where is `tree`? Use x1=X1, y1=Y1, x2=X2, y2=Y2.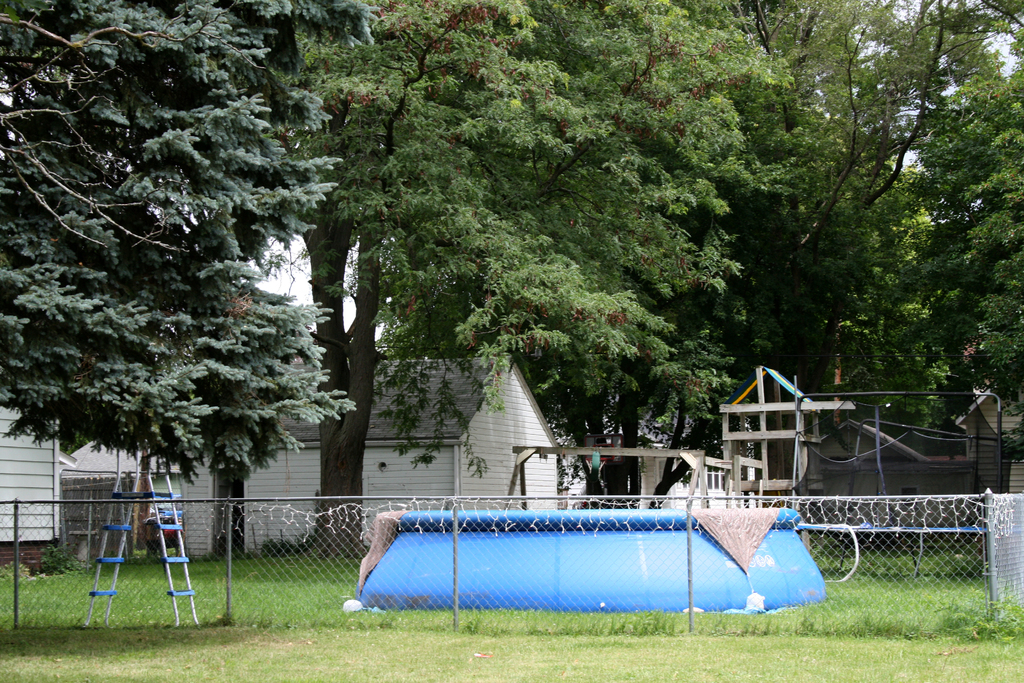
x1=621, y1=0, x2=1023, y2=456.
